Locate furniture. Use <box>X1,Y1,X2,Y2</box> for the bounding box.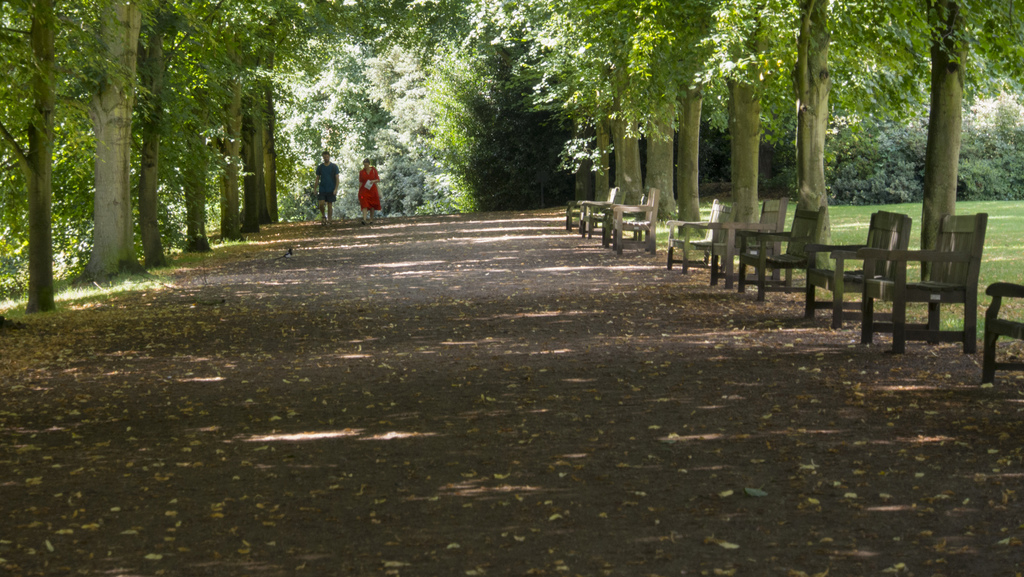
<box>603,188,666,260</box>.
